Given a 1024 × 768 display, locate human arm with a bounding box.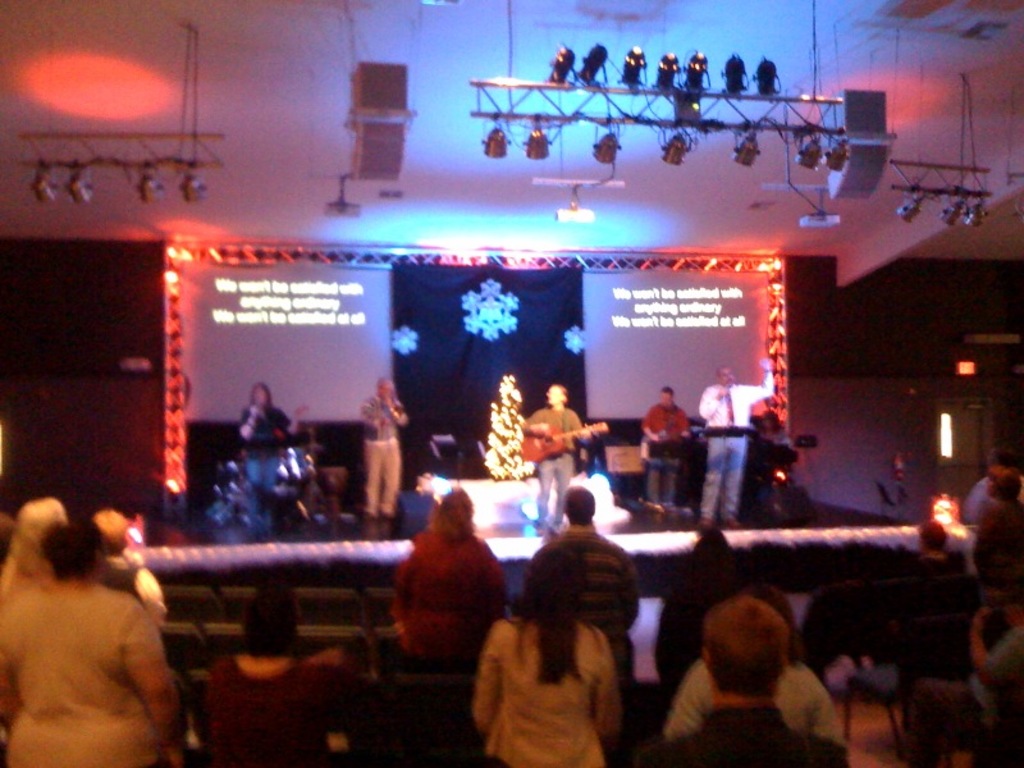
Located: bbox=(700, 384, 730, 420).
